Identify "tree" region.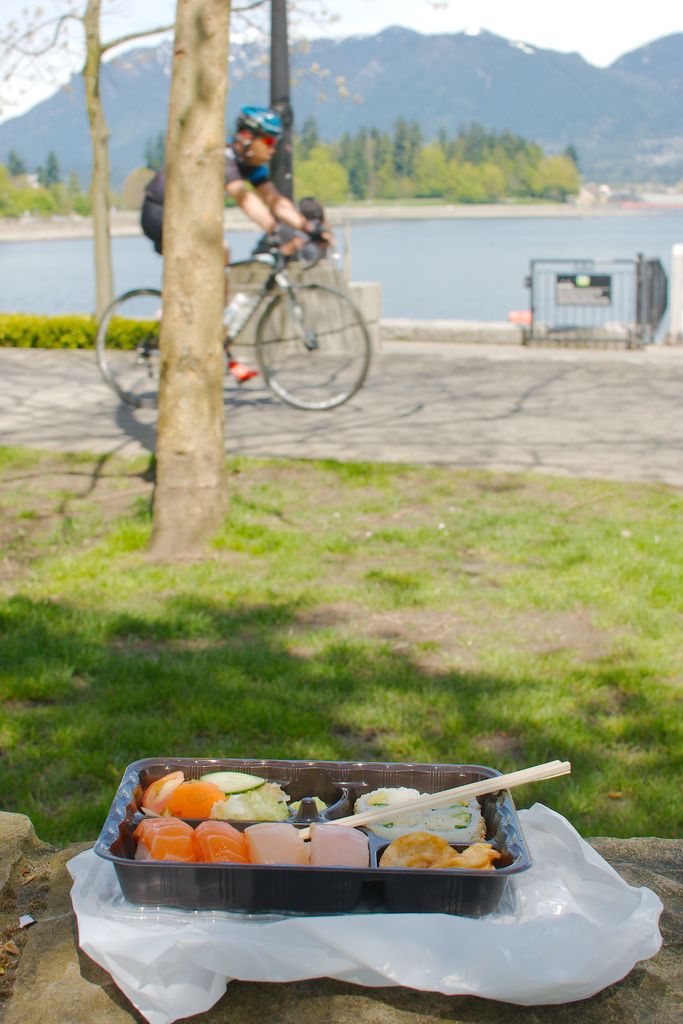
Region: box=[155, 0, 230, 553].
